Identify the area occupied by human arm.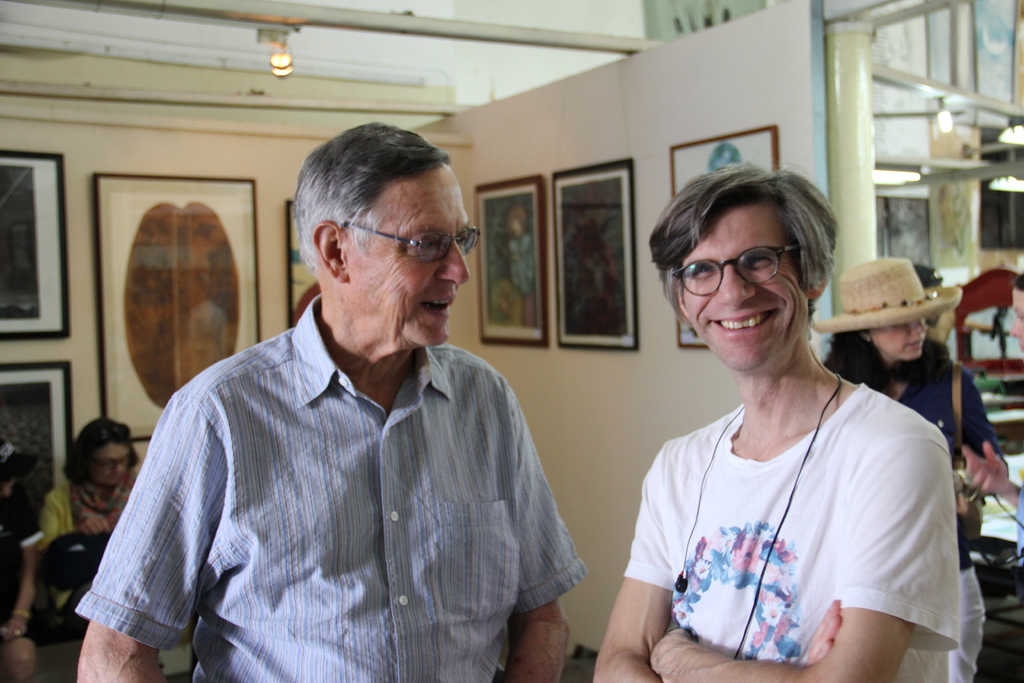
Area: pyautogui.locateOnScreen(954, 366, 1011, 479).
